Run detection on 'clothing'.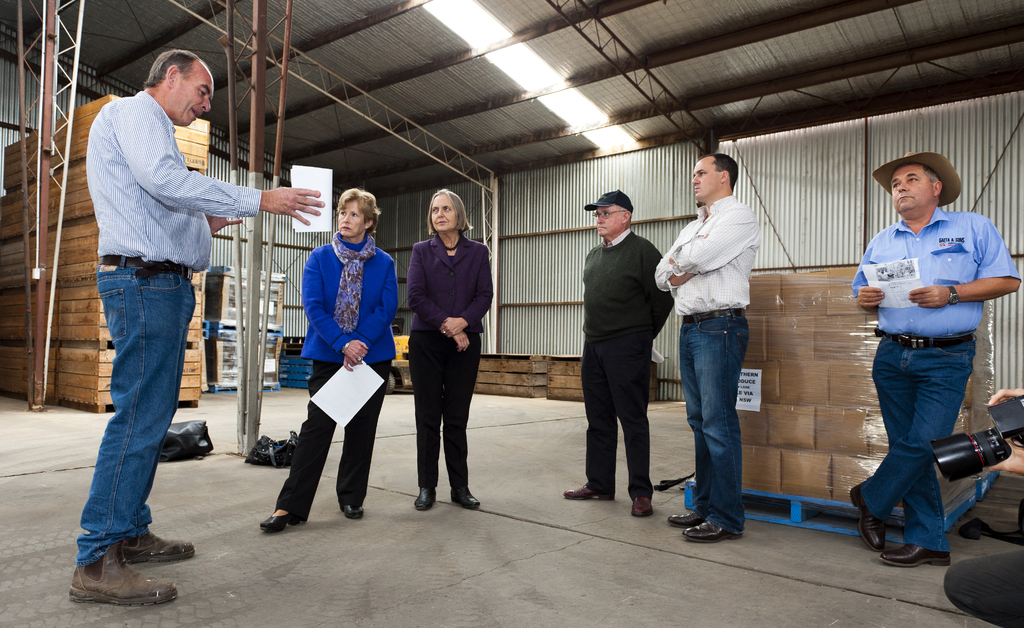
Result: BBox(943, 504, 1023, 627).
